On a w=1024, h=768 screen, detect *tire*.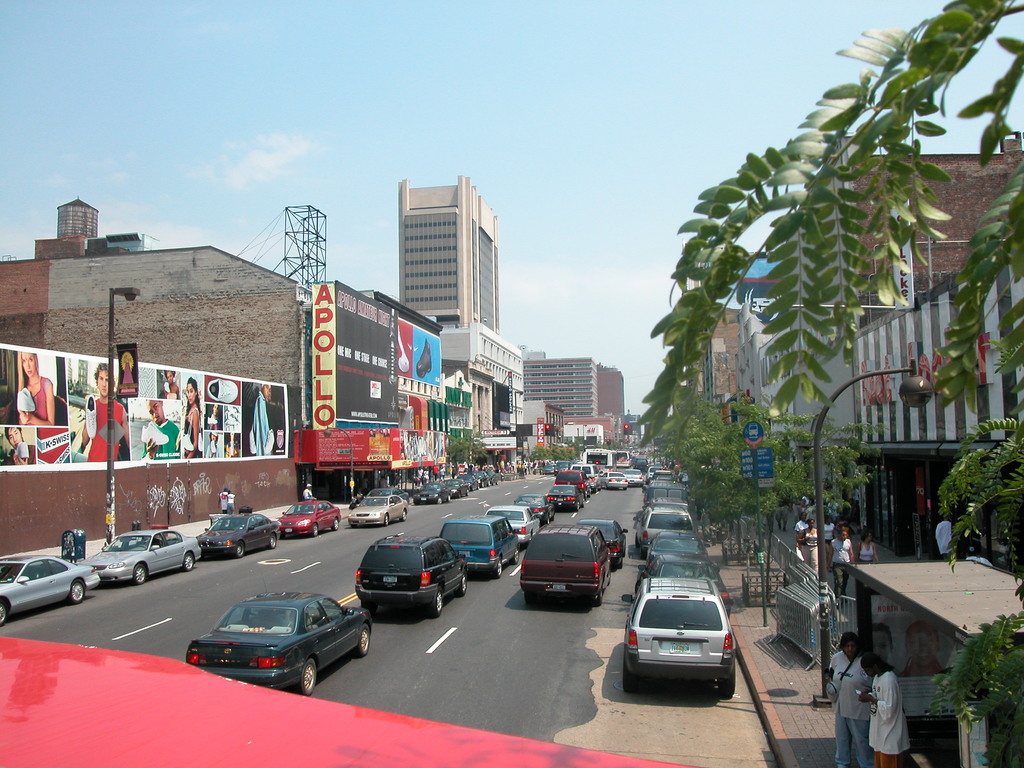
bbox=[181, 554, 197, 570].
